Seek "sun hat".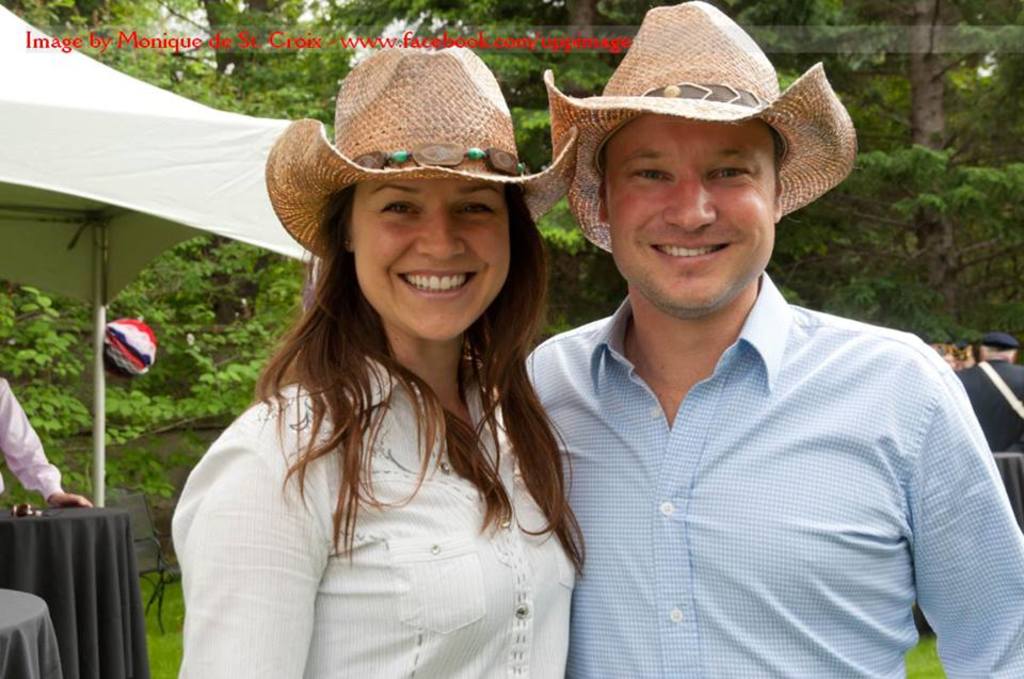
<box>272,49,591,271</box>.
